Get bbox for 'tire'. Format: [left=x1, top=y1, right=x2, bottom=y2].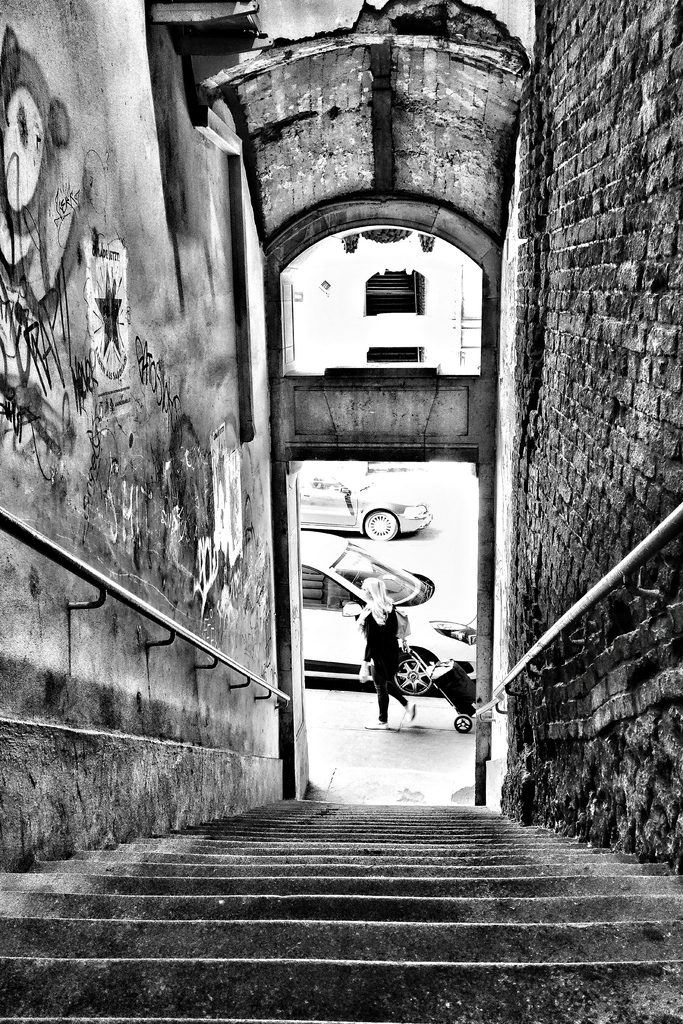
[left=386, top=646, right=434, bottom=697].
